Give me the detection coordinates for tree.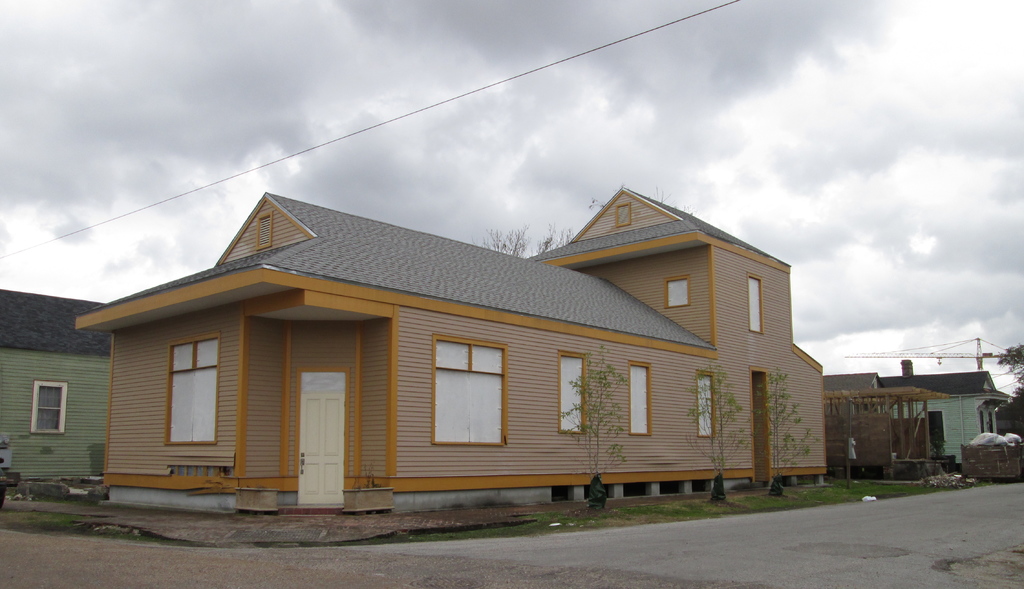
left=749, top=370, right=815, bottom=495.
